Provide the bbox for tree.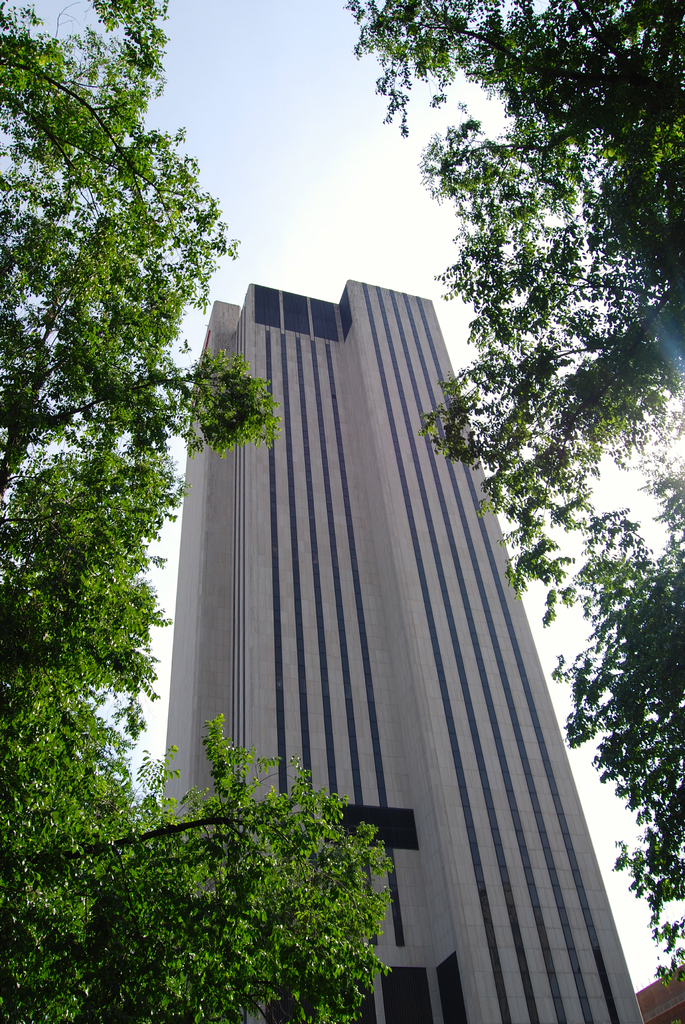
region(338, 4, 684, 989).
